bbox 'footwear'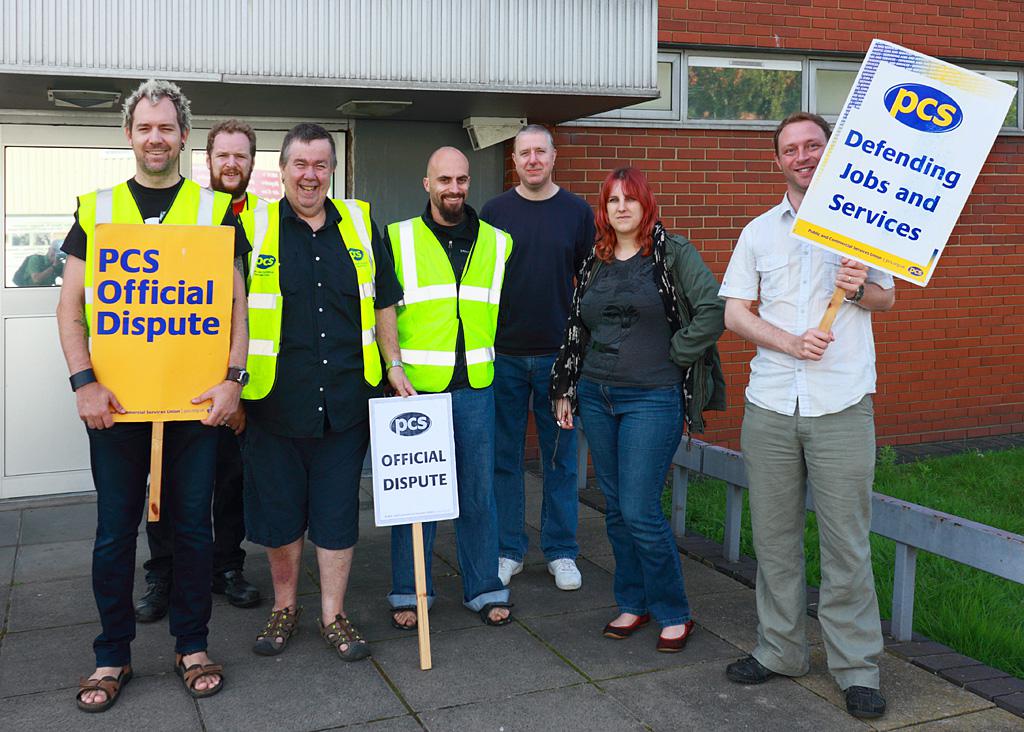
(319,612,379,663)
